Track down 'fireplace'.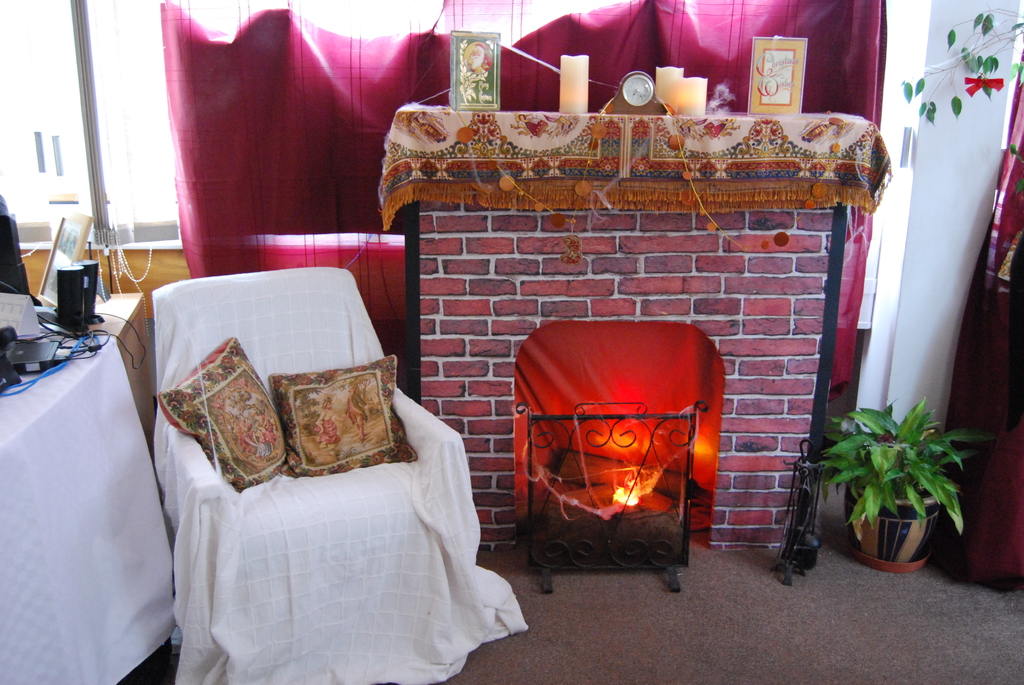
Tracked to [408, 111, 846, 594].
